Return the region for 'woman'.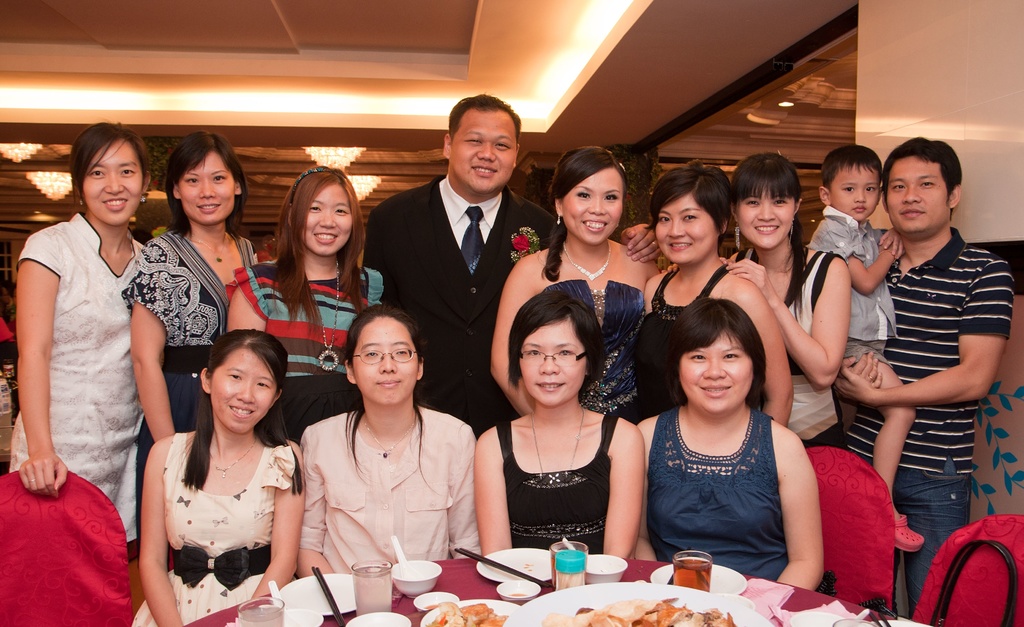
box=[223, 164, 387, 447].
